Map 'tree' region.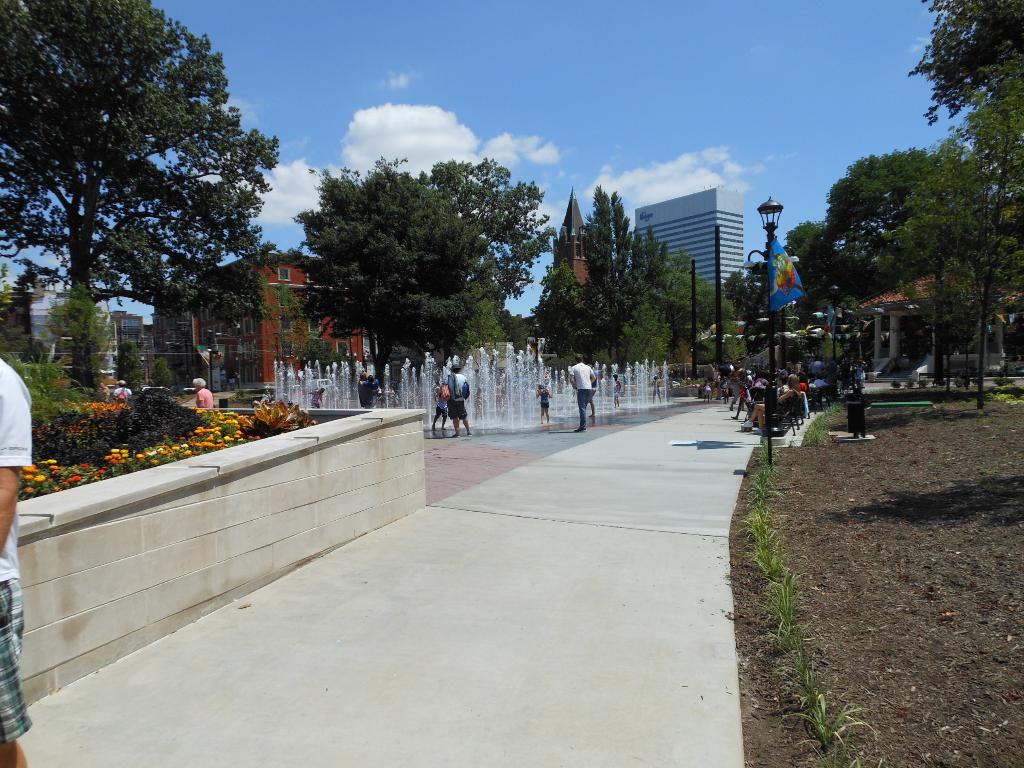
Mapped to rect(274, 147, 543, 391).
